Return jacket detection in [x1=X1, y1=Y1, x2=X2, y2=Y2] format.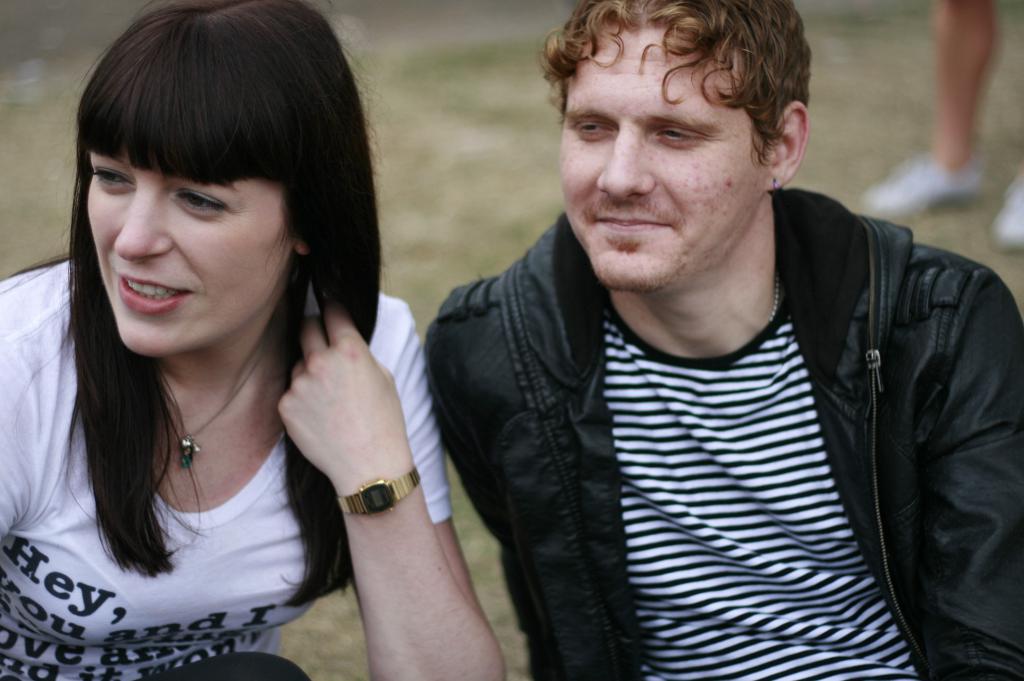
[x1=396, y1=92, x2=1023, y2=679].
